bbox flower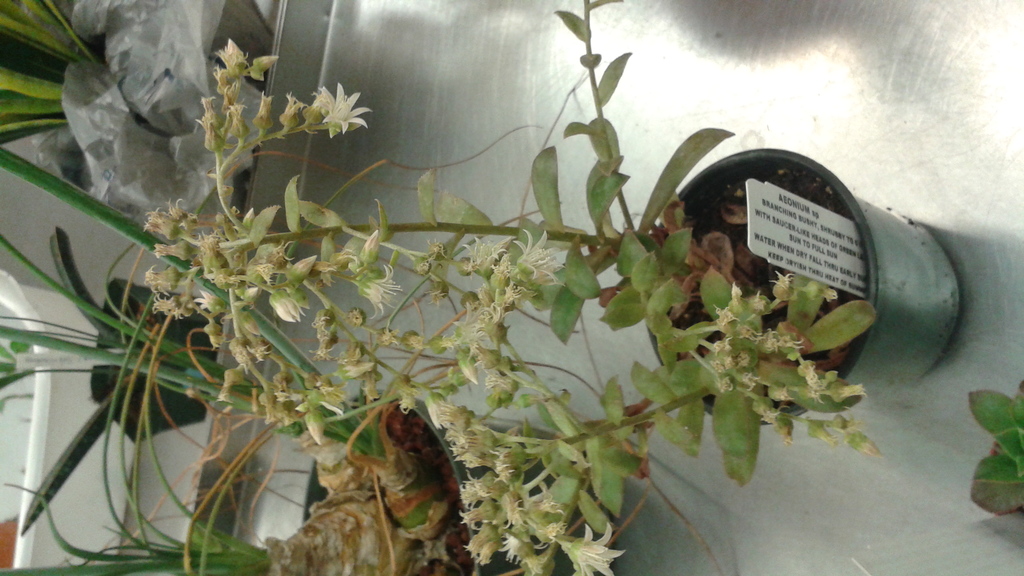
<box>557,522,624,575</box>
